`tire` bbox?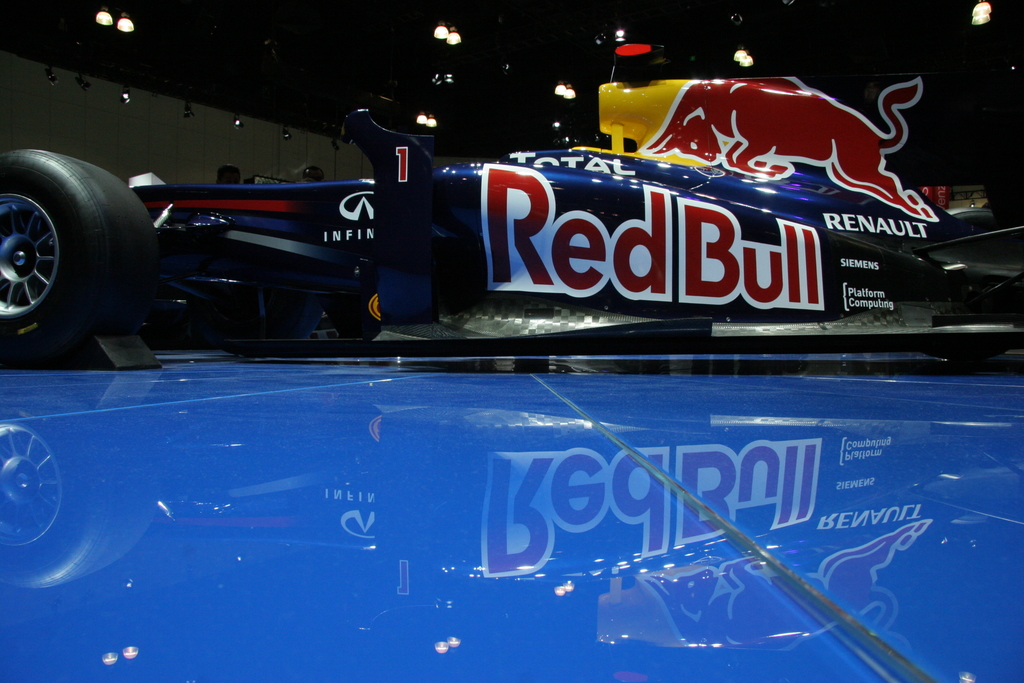
[0, 150, 161, 355]
